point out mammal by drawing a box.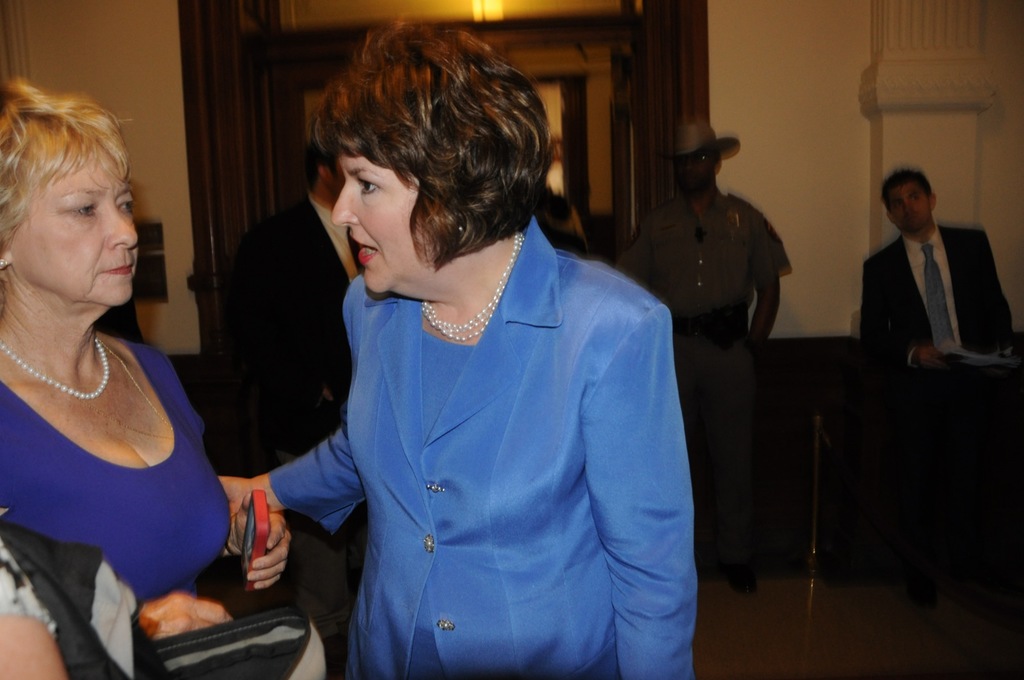
left=0, top=501, right=324, bottom=679.
